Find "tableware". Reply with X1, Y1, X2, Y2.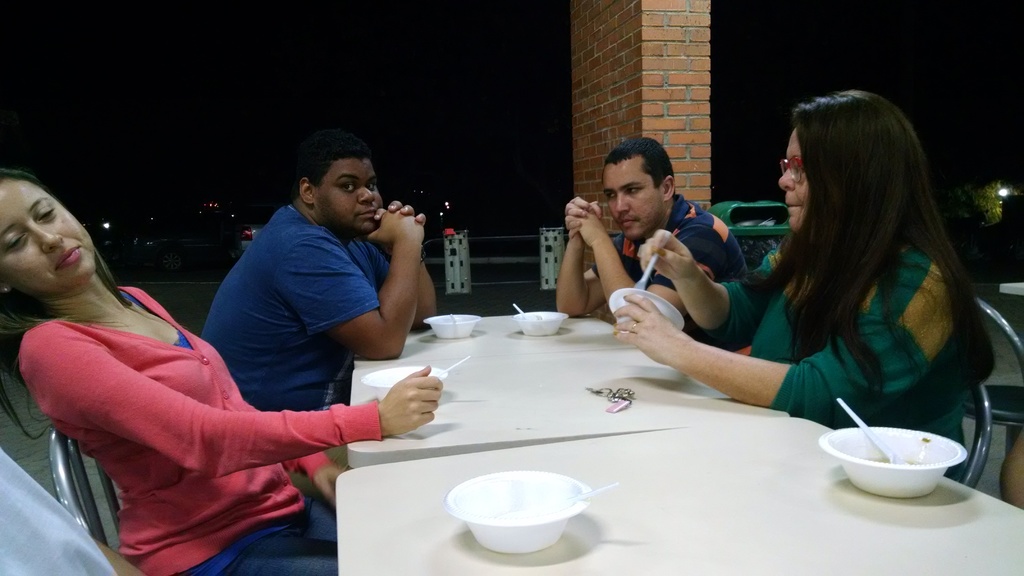
828, 414, 981, 501.
